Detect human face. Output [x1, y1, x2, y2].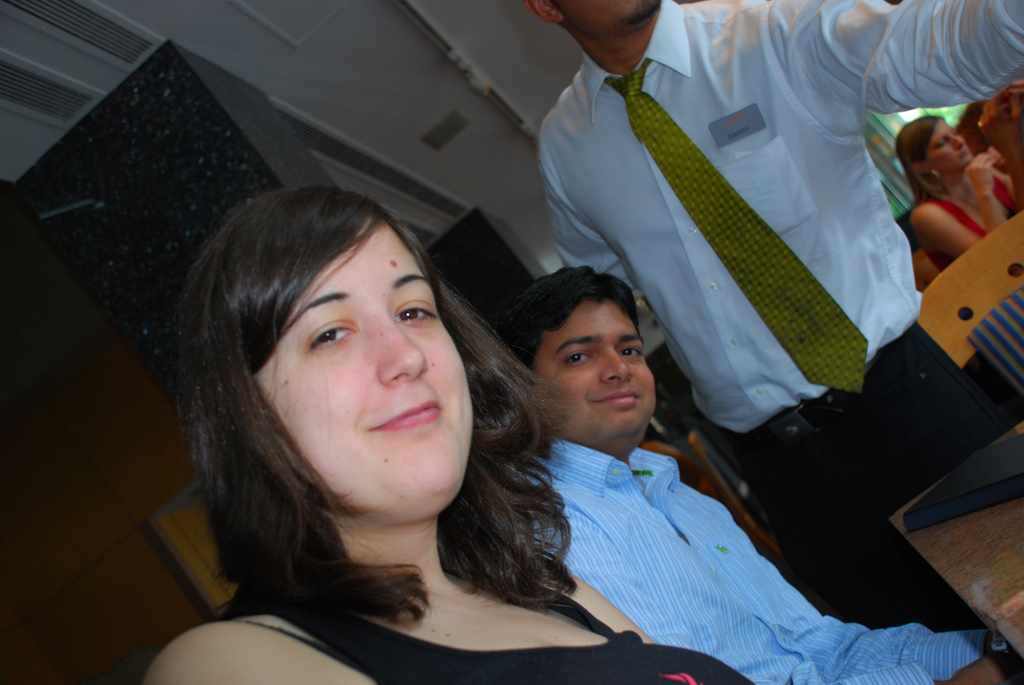
[561, 0, 662, 25].
